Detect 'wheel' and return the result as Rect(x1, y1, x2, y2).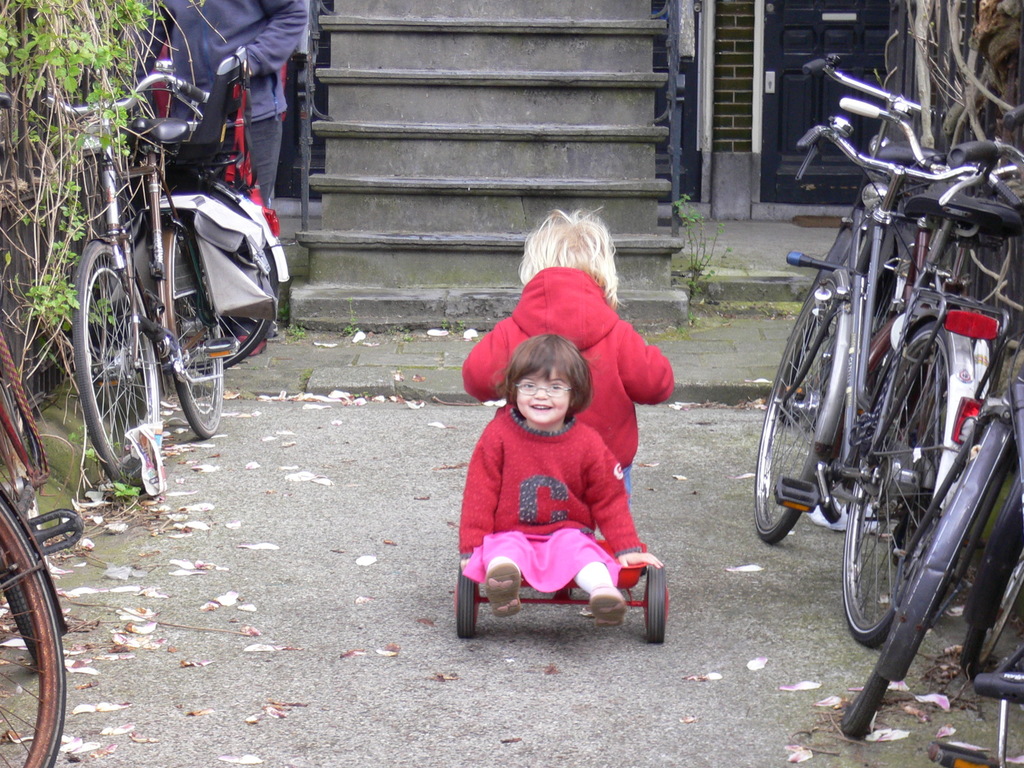
Rect(842, 414, 1016, 735).
